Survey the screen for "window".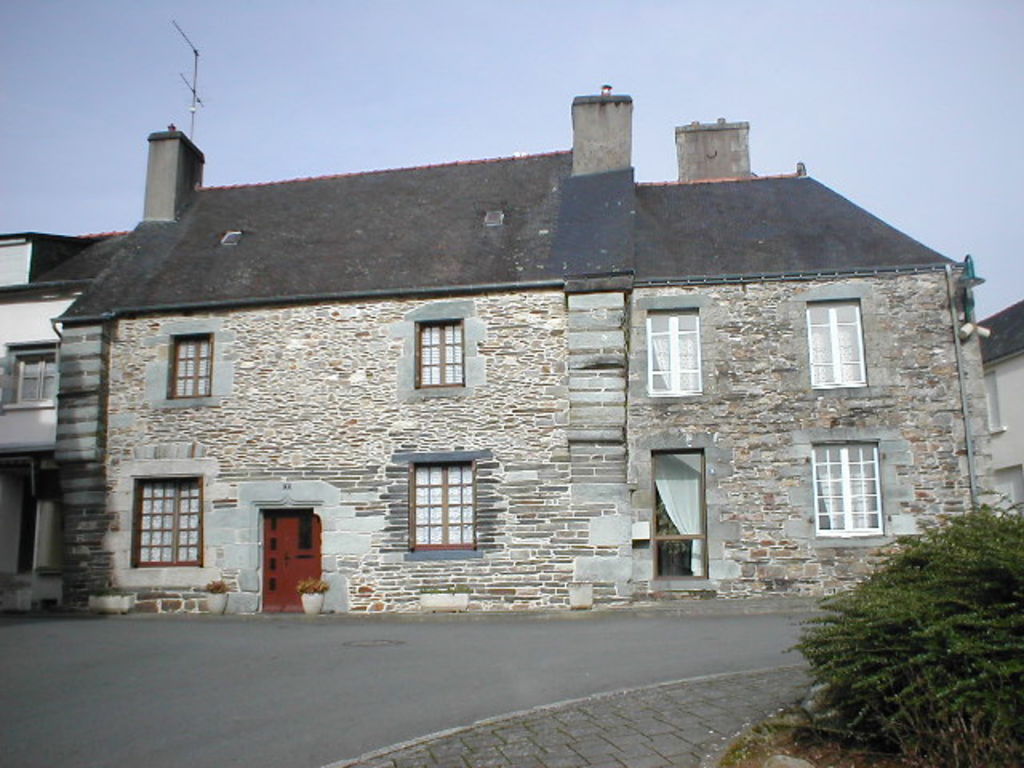
Survey found: bbox=[805, 299, 869, 389].
